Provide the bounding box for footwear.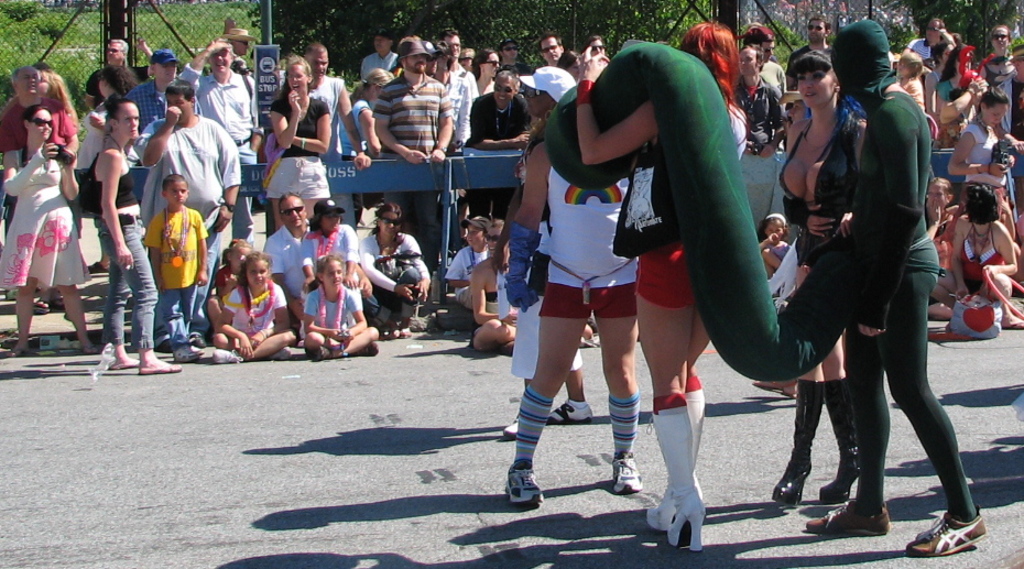
674, 493, 706, 551.
